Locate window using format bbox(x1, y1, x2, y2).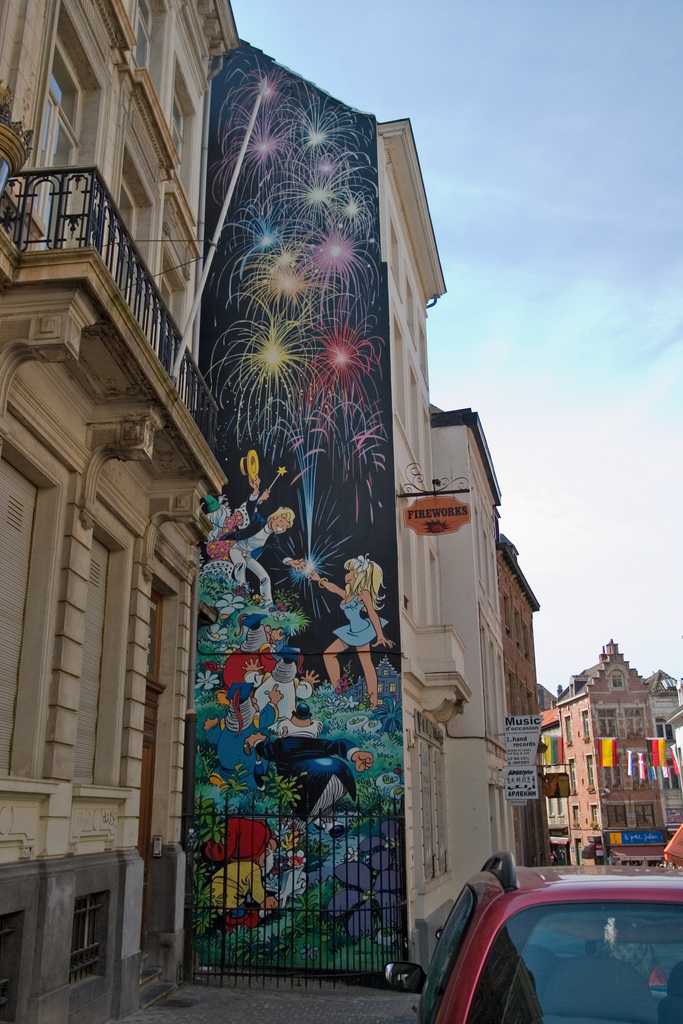
bbox(604, 755, 651, 788).
